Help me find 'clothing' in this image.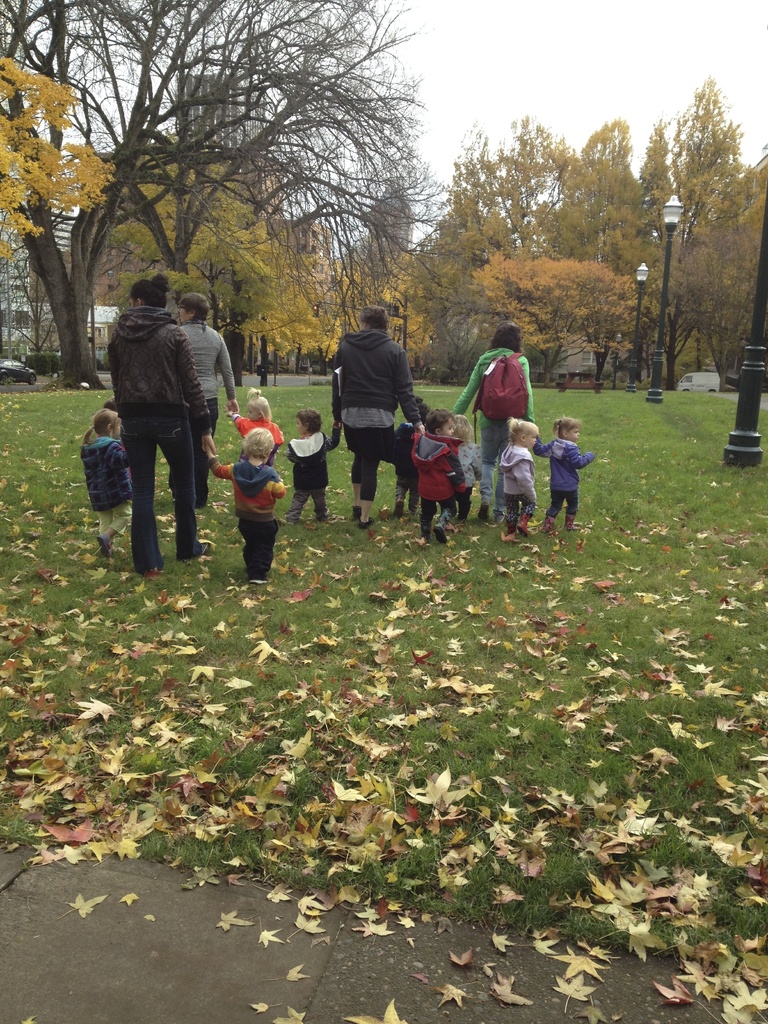
Found it: <region>216, 462, 289, 581</region>.
